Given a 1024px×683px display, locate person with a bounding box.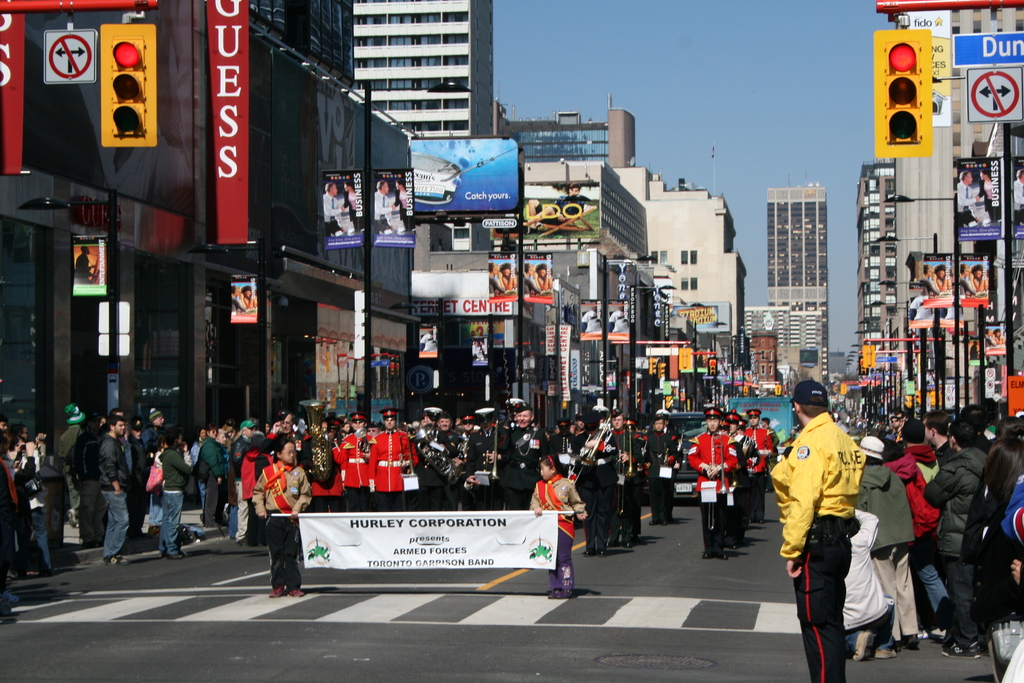
Located: left=921, top=260, right=959, bottom=298.
